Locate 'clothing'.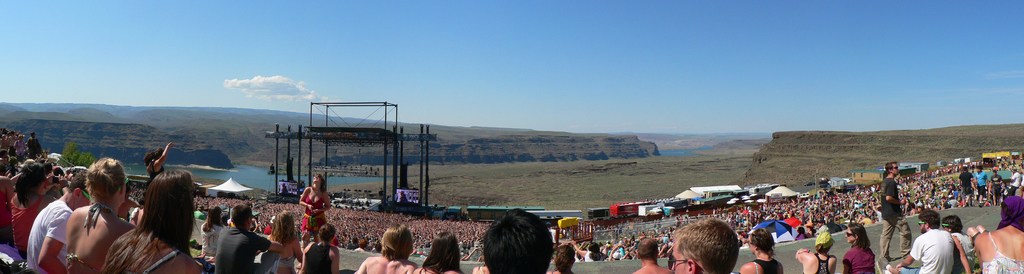
Bounding box: (70,209,111,264).
